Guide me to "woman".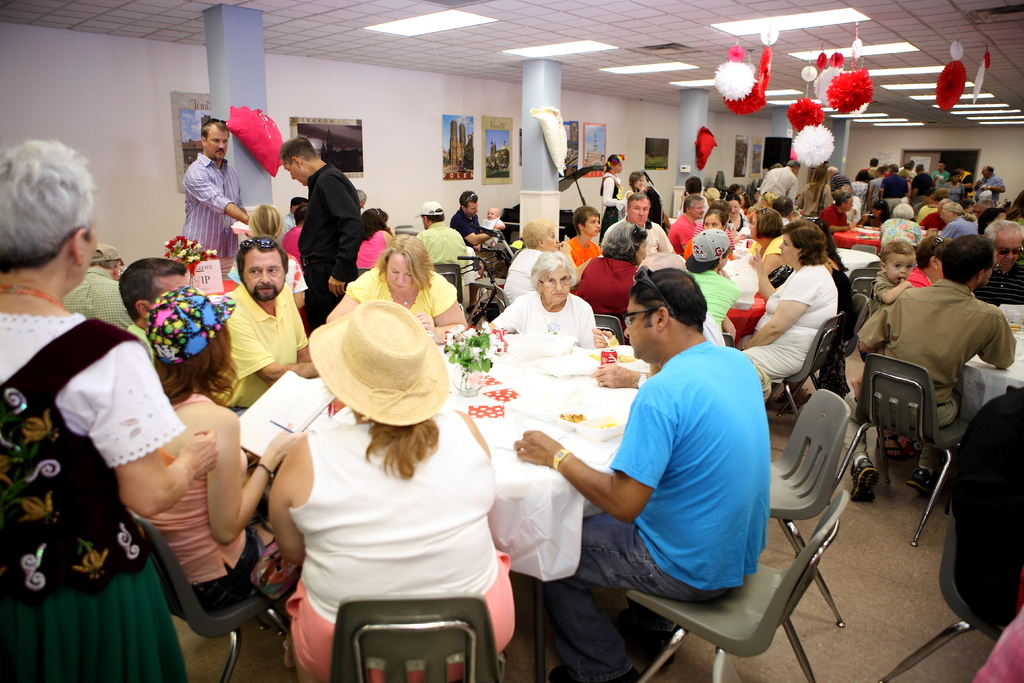
Guidance: (x1=123, y1=291, x2=303, y2=613).
